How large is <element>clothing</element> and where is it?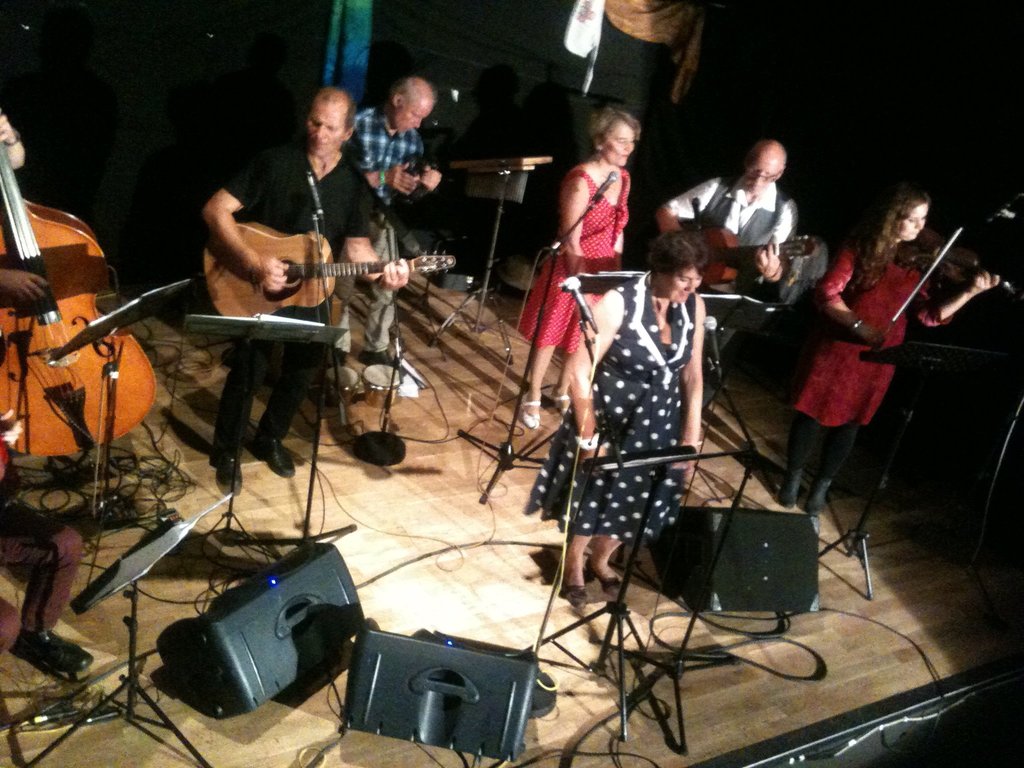
Bounding box: {"x1": 0, "y1": 438, "x2": 64, "y2": 639}.
